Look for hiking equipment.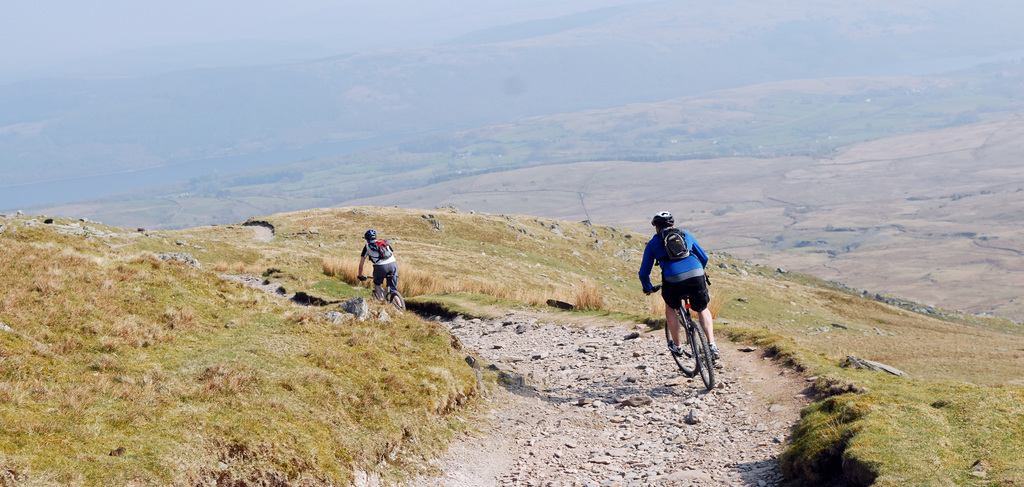
Found: 655, 228, 712, 280.
